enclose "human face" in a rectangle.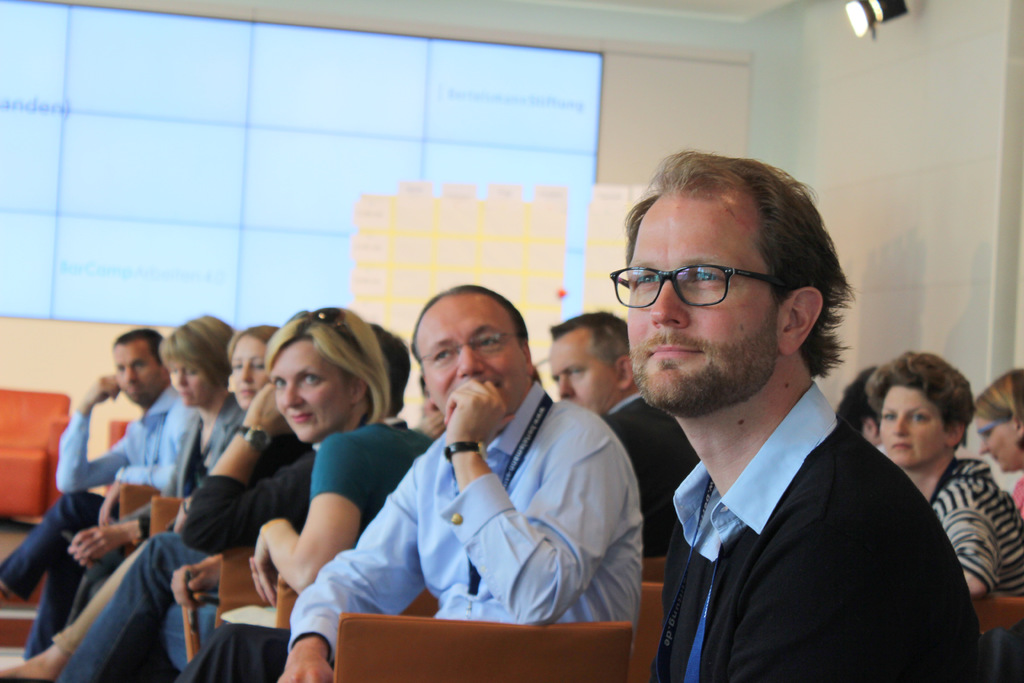
<bbox>976, 417, 1023, 471</bbox>.
